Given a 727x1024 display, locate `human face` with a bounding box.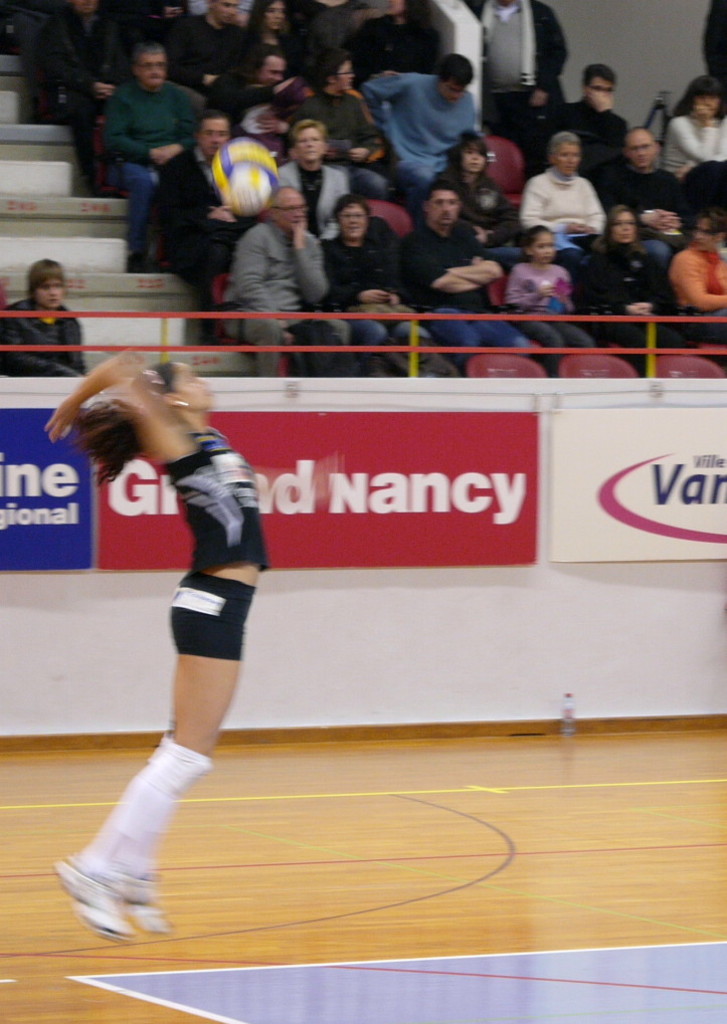
Located: x1=261 y1=0 x2=285 y2=30.
